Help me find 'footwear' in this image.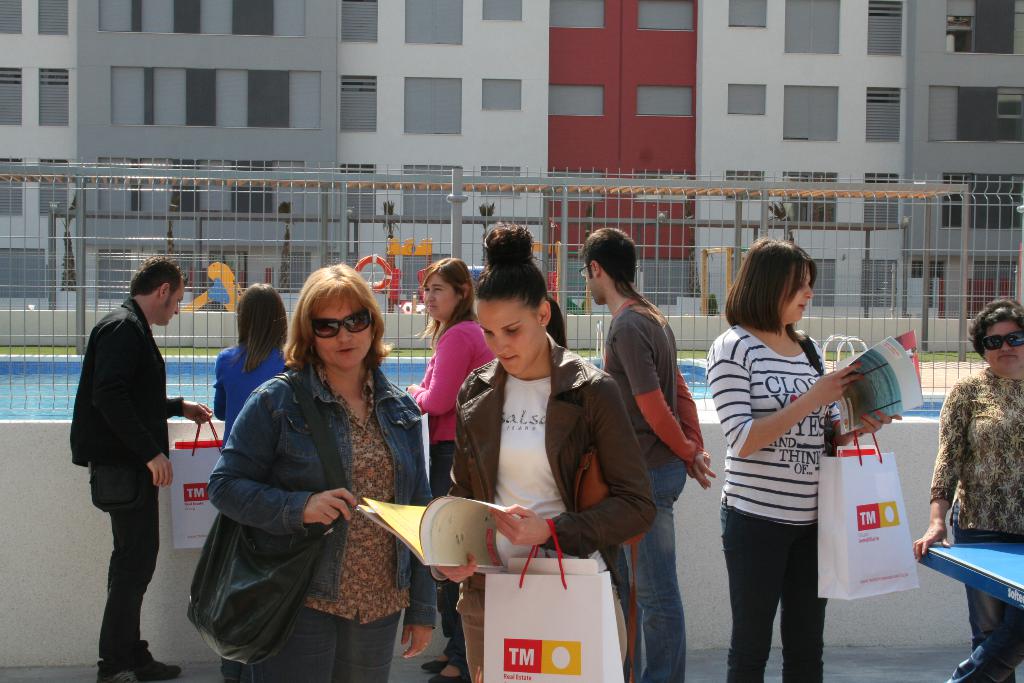
Found it: l=106, t=650, r=142, b=682.
